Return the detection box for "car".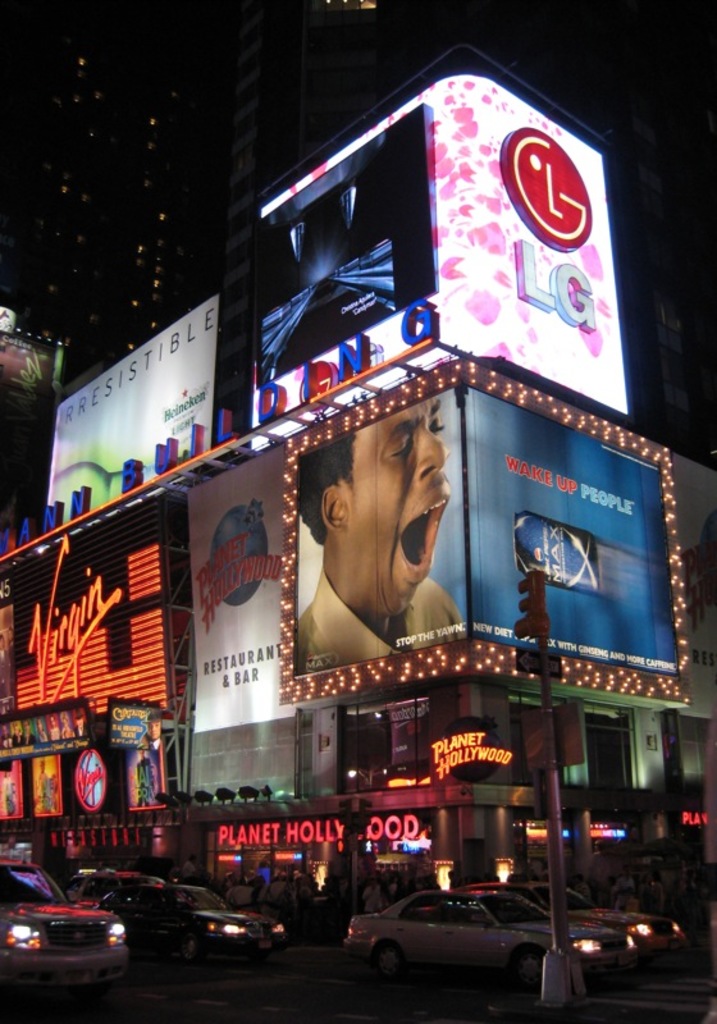
[449, 881, 699, 974].
